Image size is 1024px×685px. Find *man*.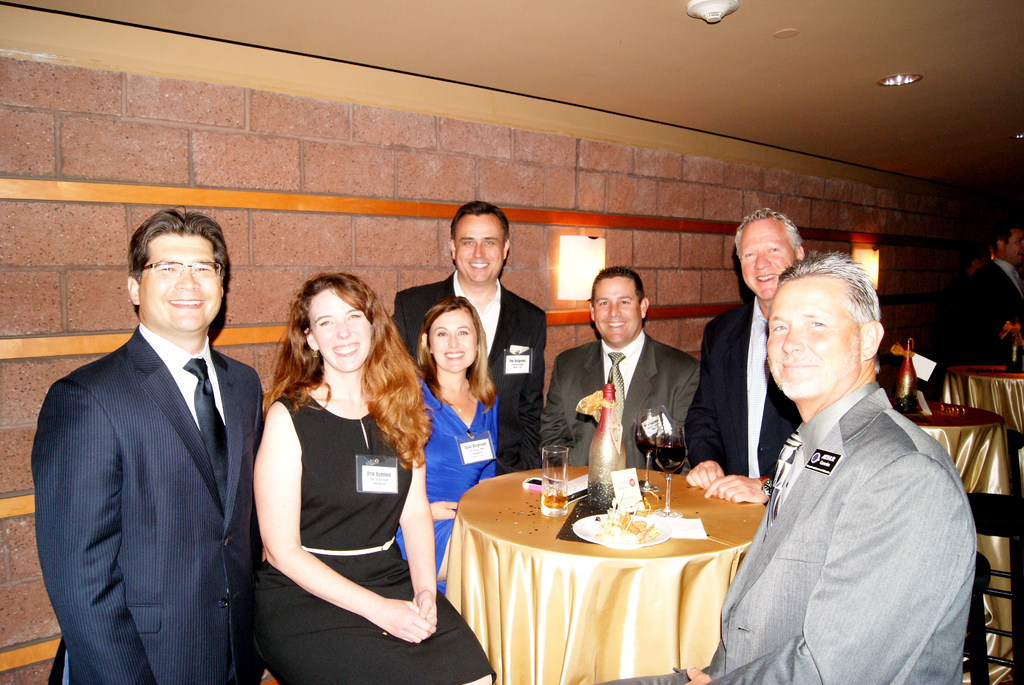
[left=26, top=205, right=268, bottom=684].
